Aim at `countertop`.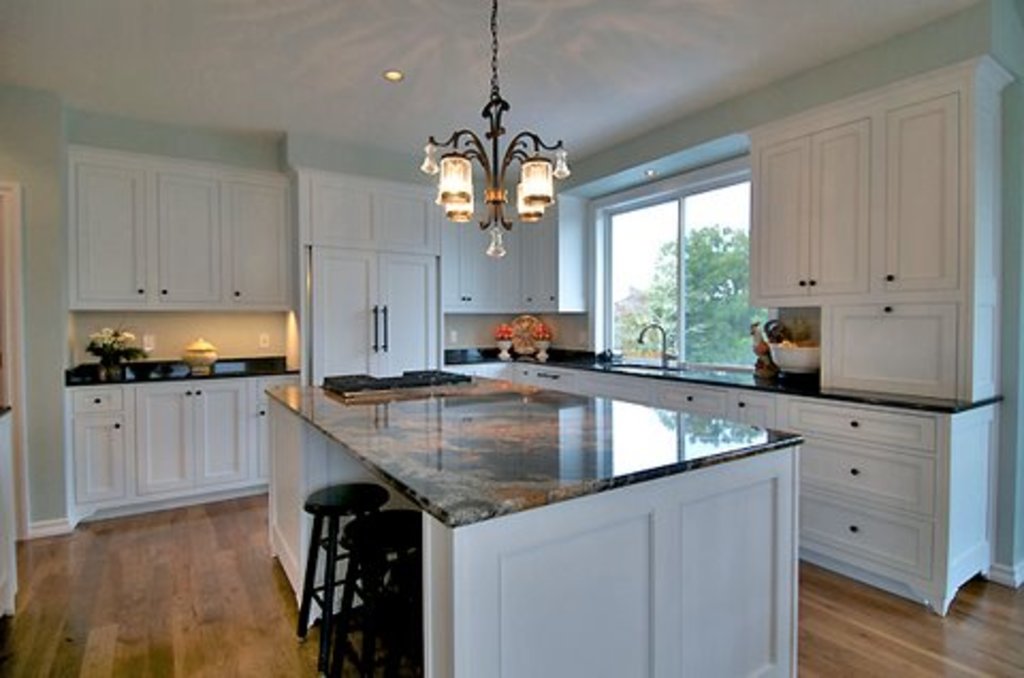
Aimed at <bbox>442, 343, 1009, 627</bbox>.
